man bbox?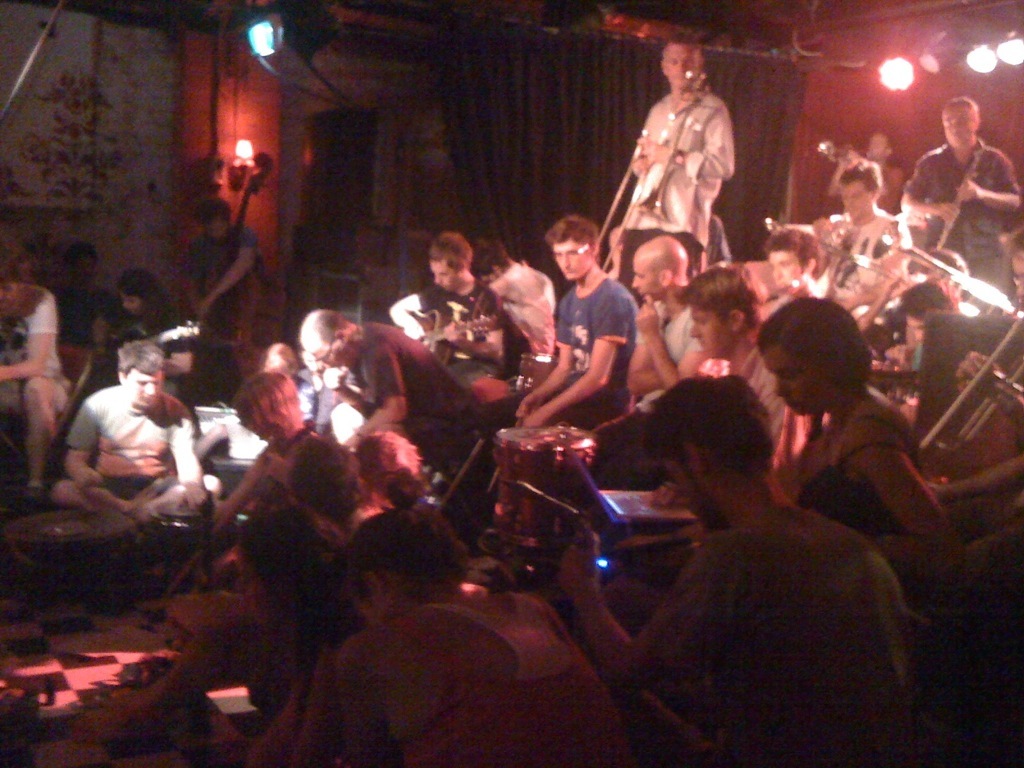
l=615, t=32, r=744, b=307
